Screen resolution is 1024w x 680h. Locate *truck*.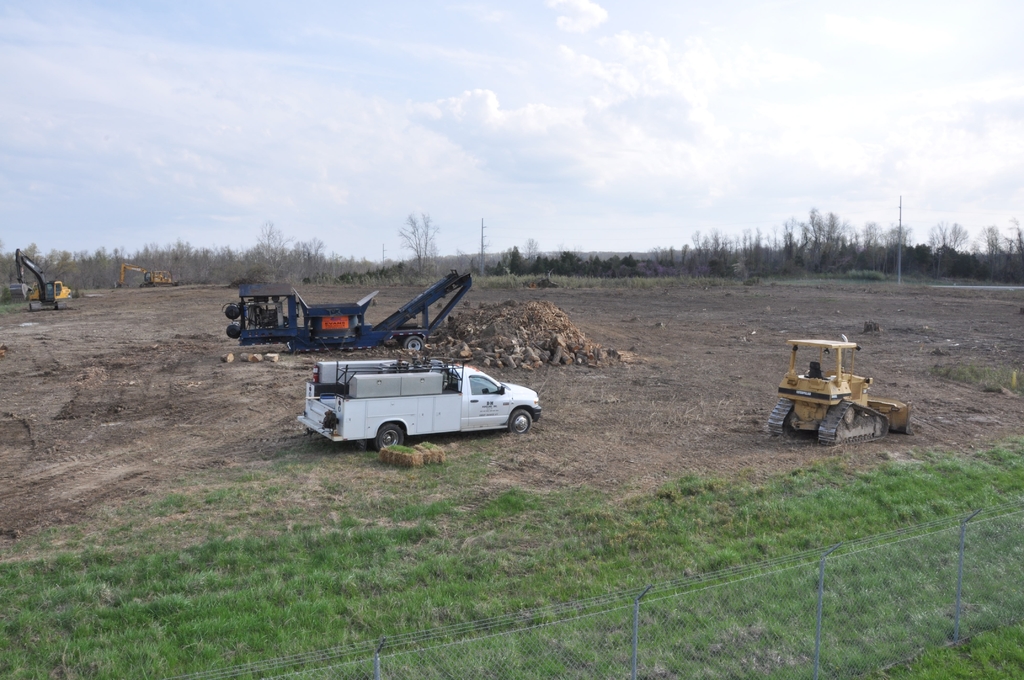
select_region(226, 268, 476, 350).
